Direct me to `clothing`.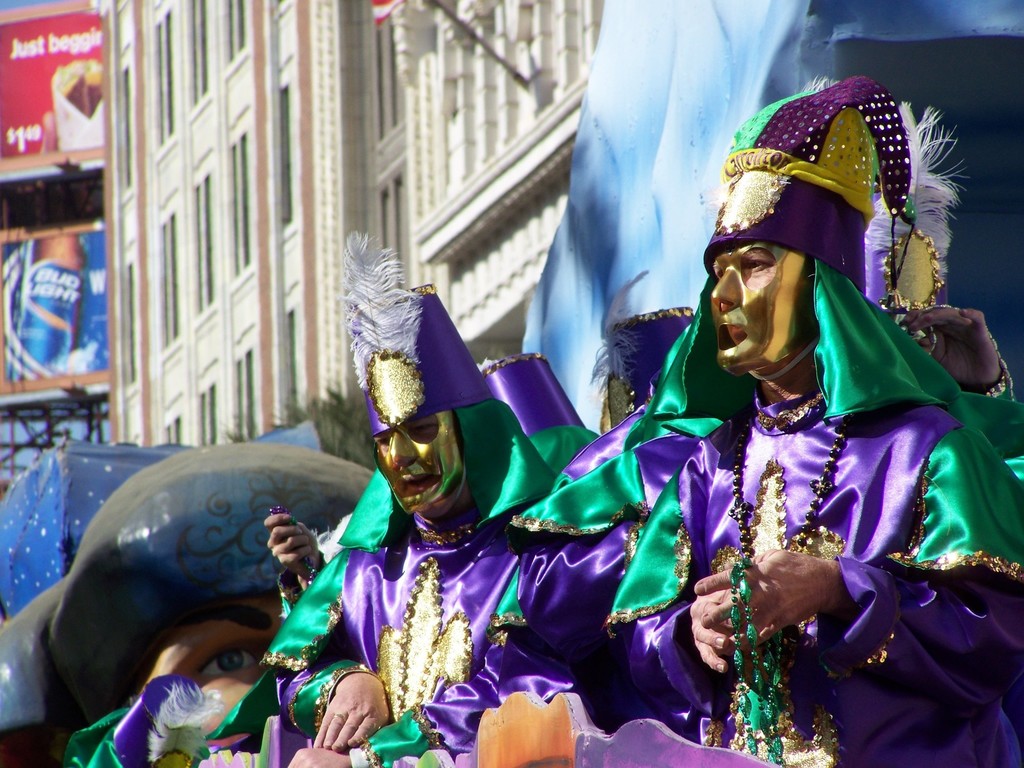
Direction: locate(257, 416, 647, 767).
